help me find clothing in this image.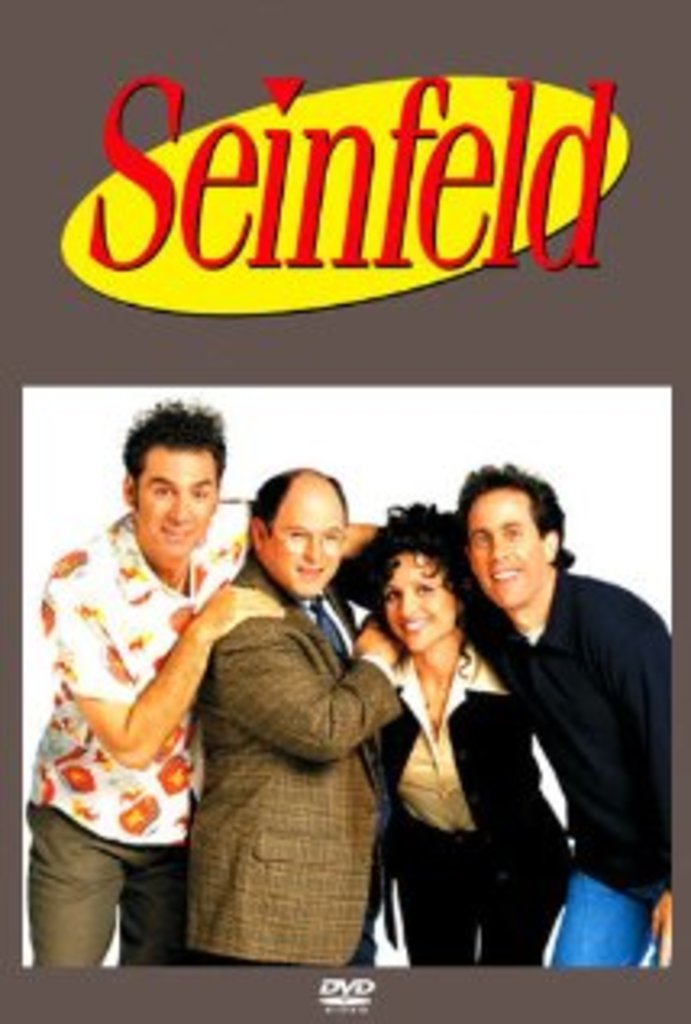
Found it: rect(168, 523, 407, 1001).
